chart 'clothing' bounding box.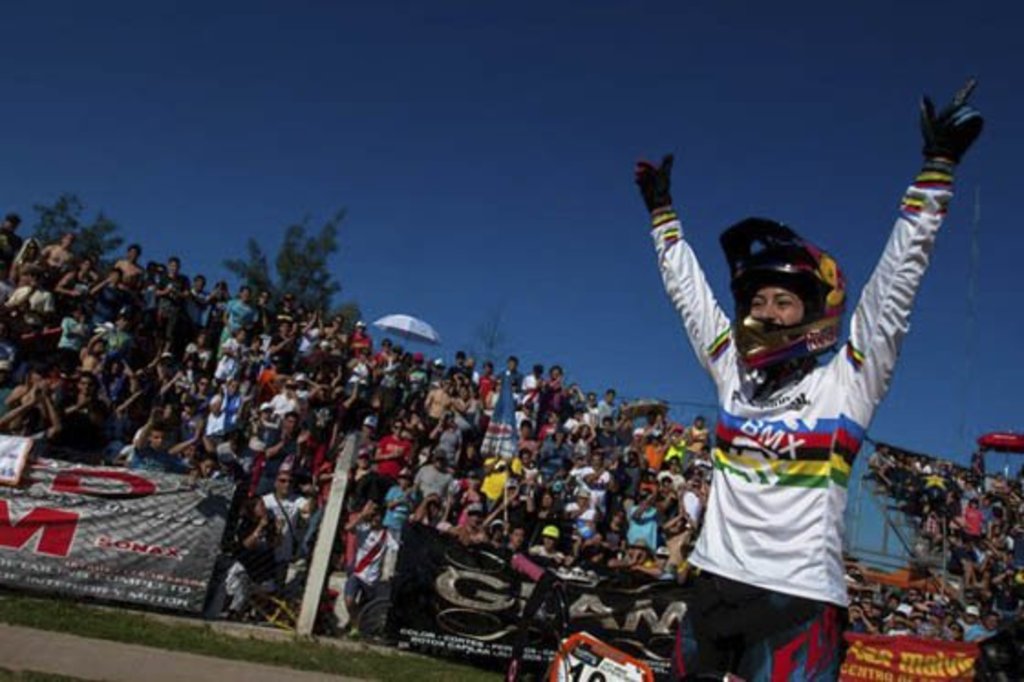
Charted: 80:353:97:375.
